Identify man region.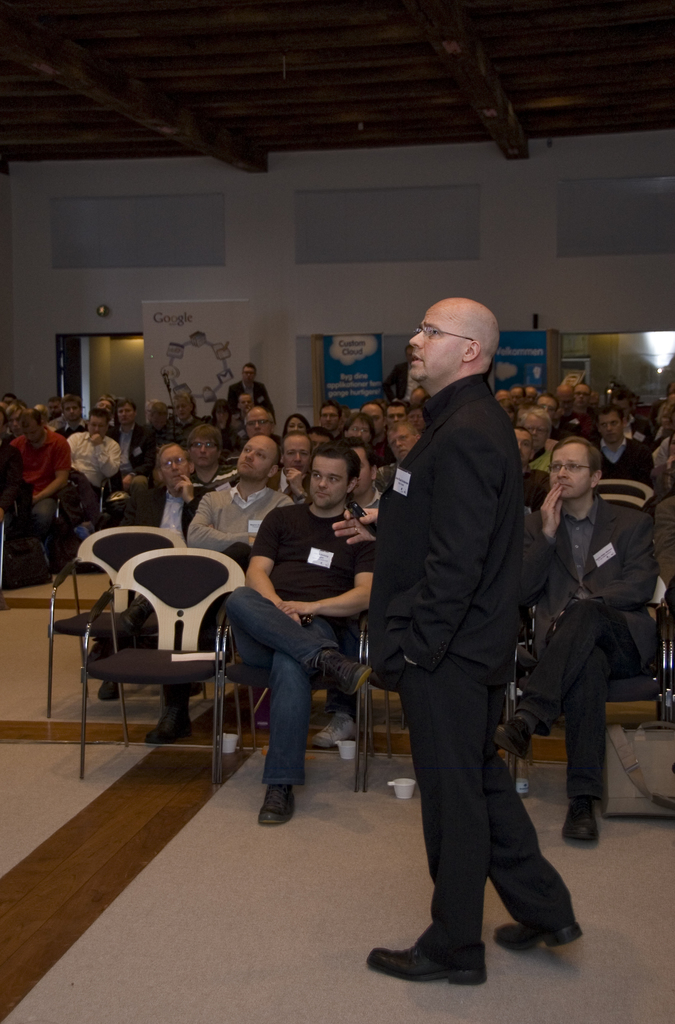
Region: rect(381, 344, 424, 404).
